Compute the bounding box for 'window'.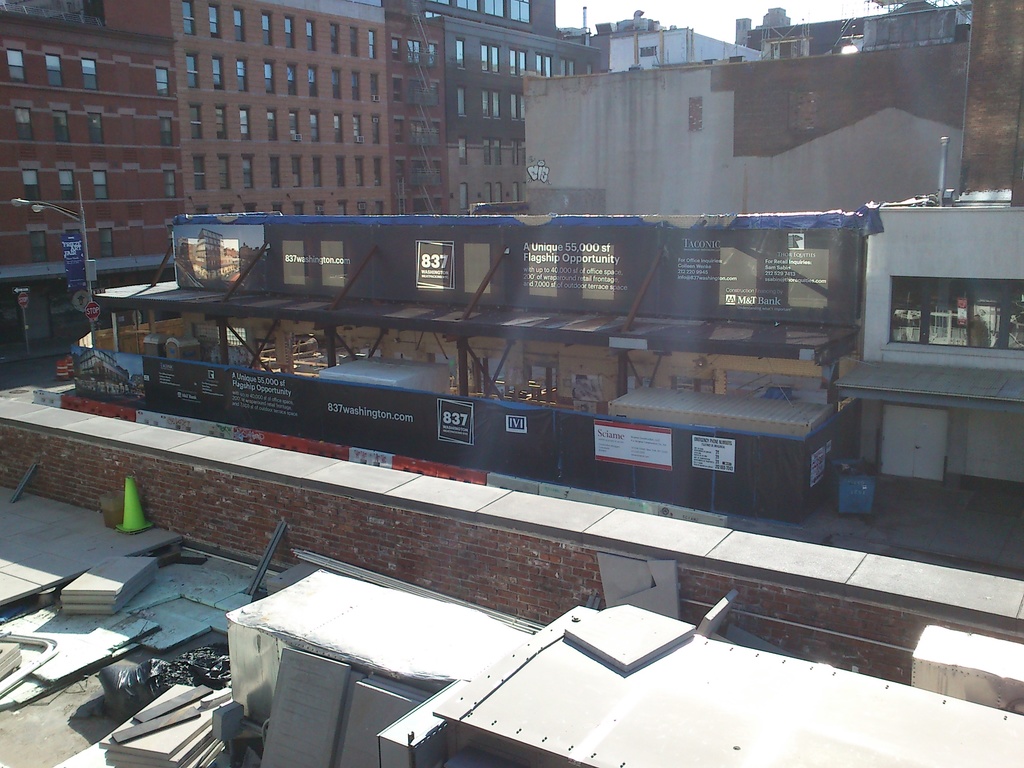
[307, 22, 312, 48].
